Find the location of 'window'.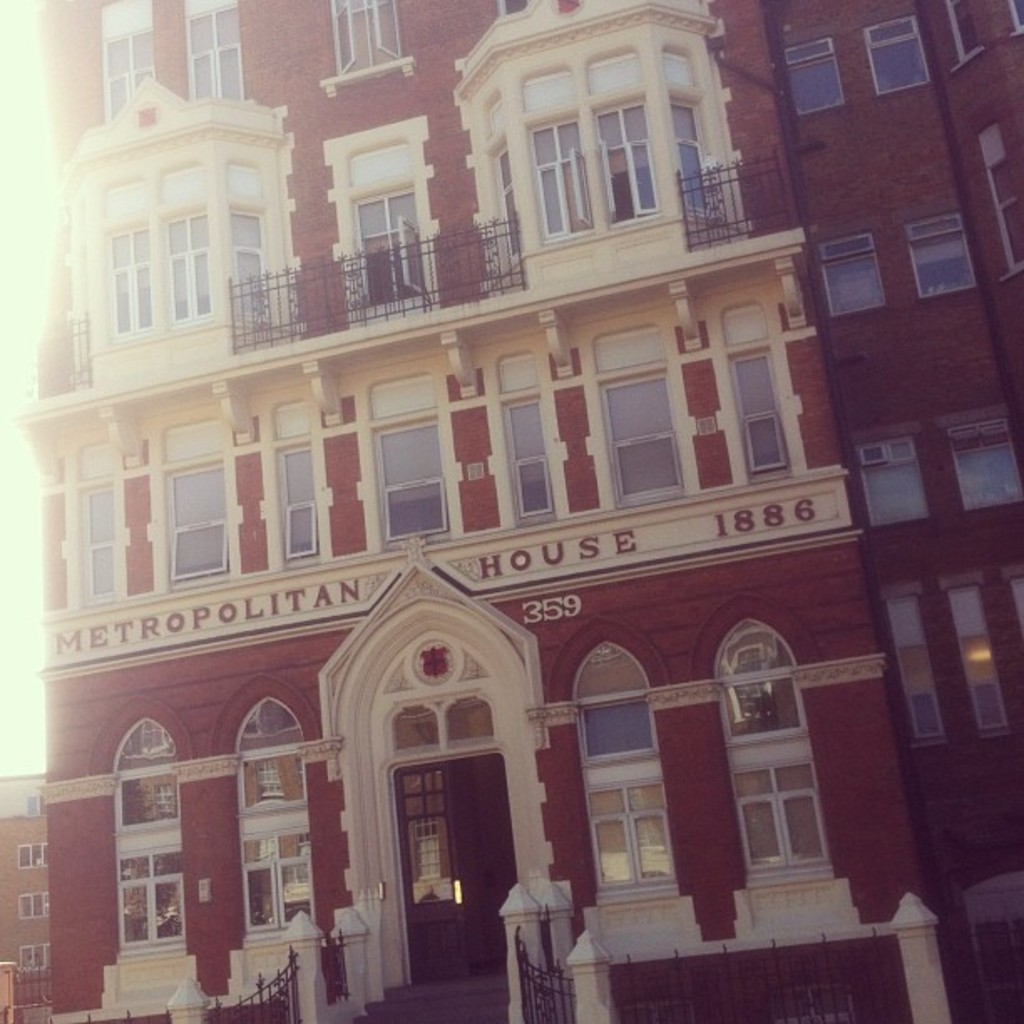
Location: locate(278, 437, 318, 566).
